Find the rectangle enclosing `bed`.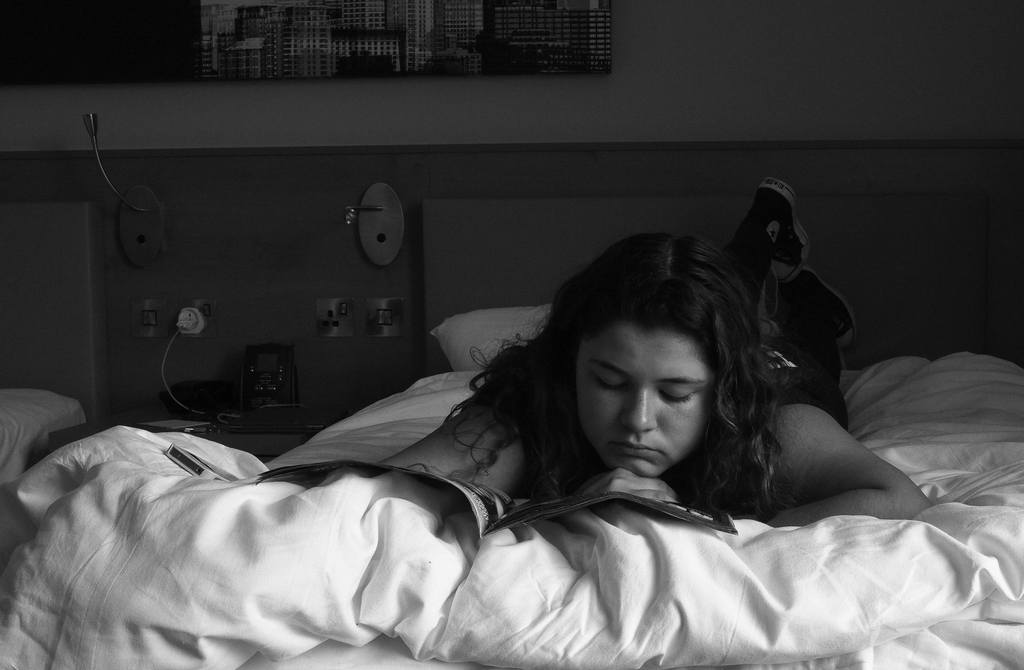
bbox(0, 313, 1023, 669).
